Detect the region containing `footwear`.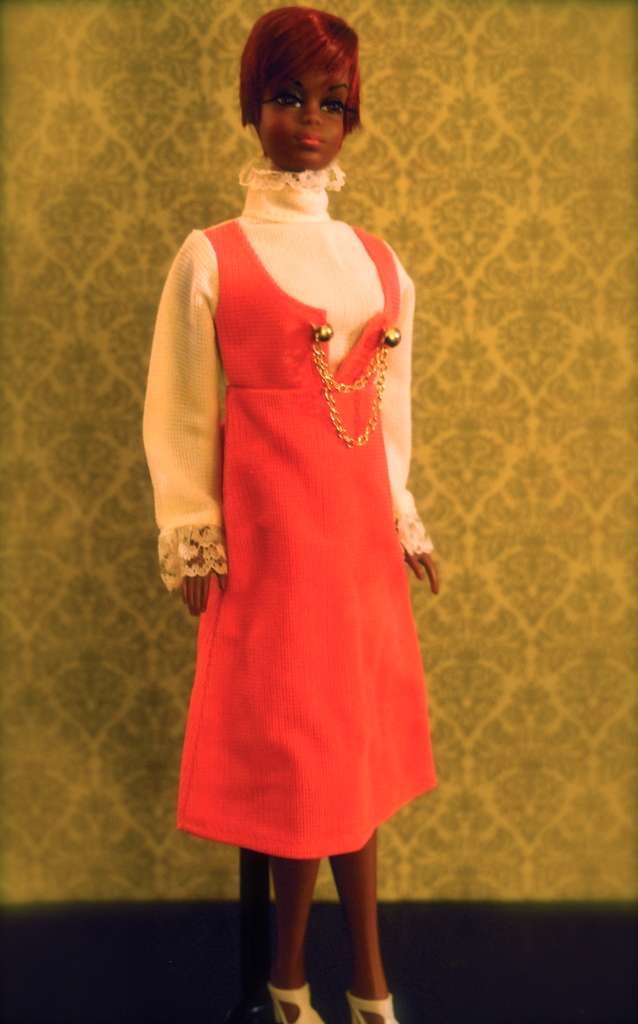
(347, 991, 402, 1023).
